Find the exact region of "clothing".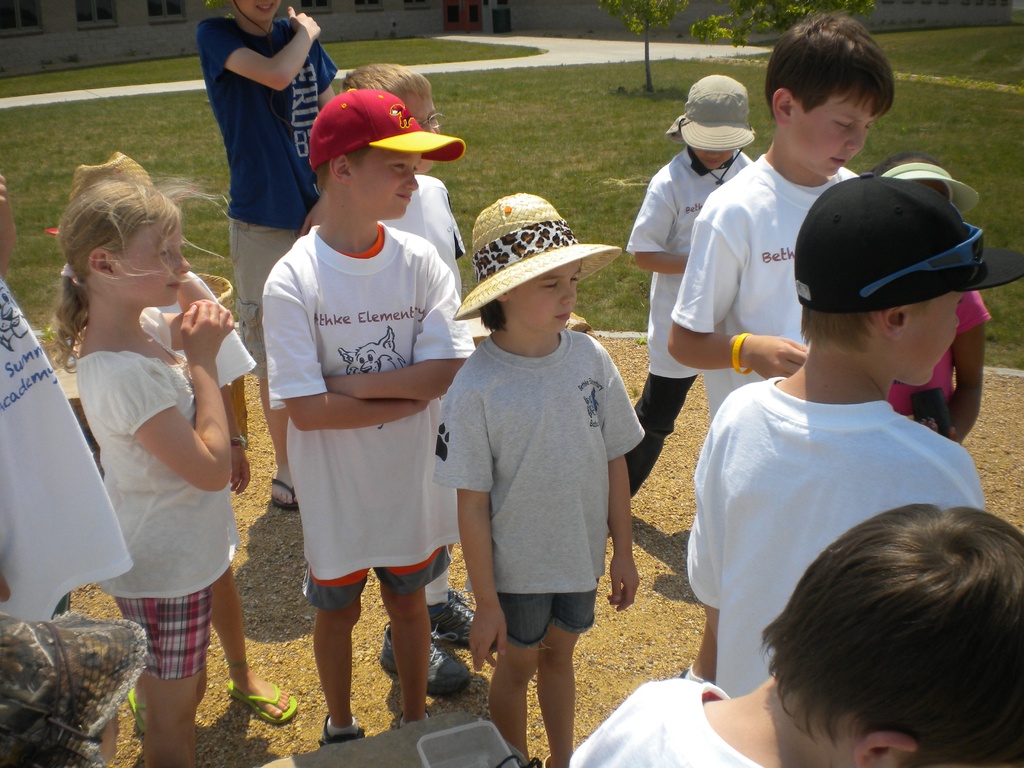
Exact region: {"left": 626, "top": 146, "right": 751, "bottom": 498}.
